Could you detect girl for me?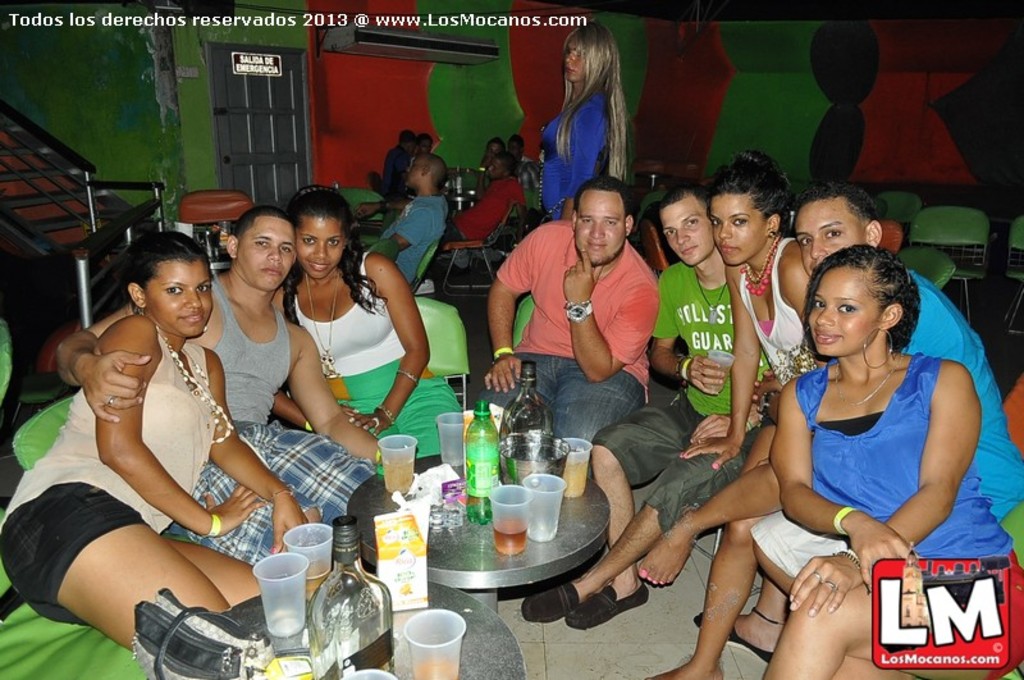
Detection result: left=742, top=246, right=1023, bottom=679.
